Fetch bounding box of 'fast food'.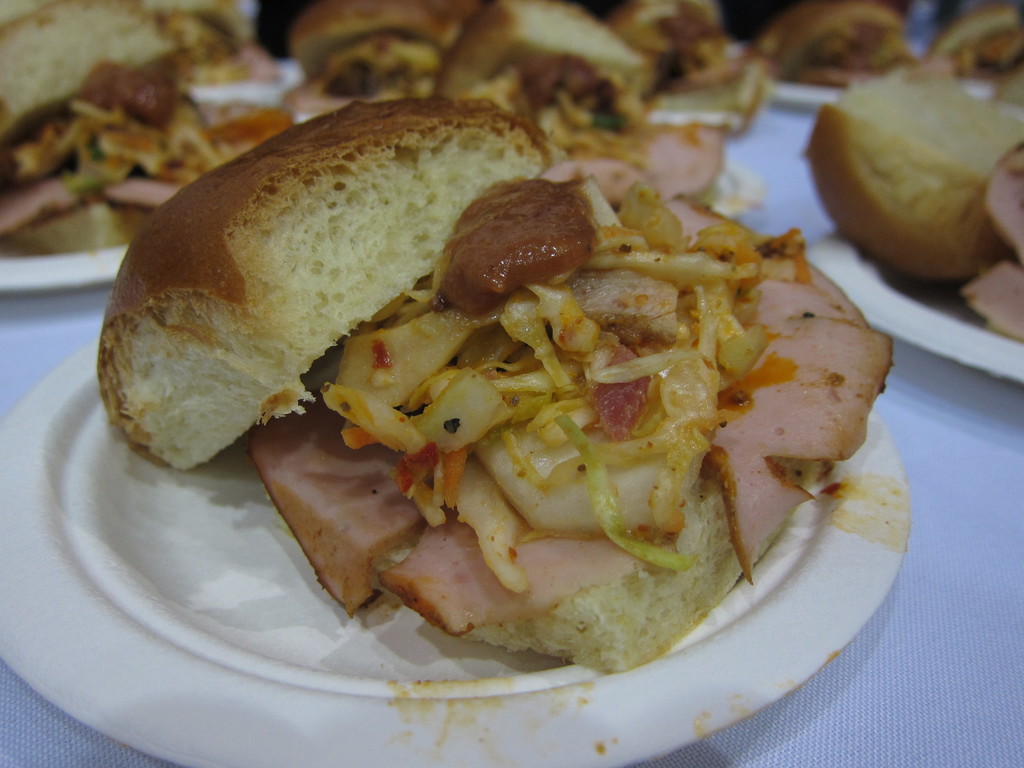
Bbox: detection(925, 2, 1023, 85).
